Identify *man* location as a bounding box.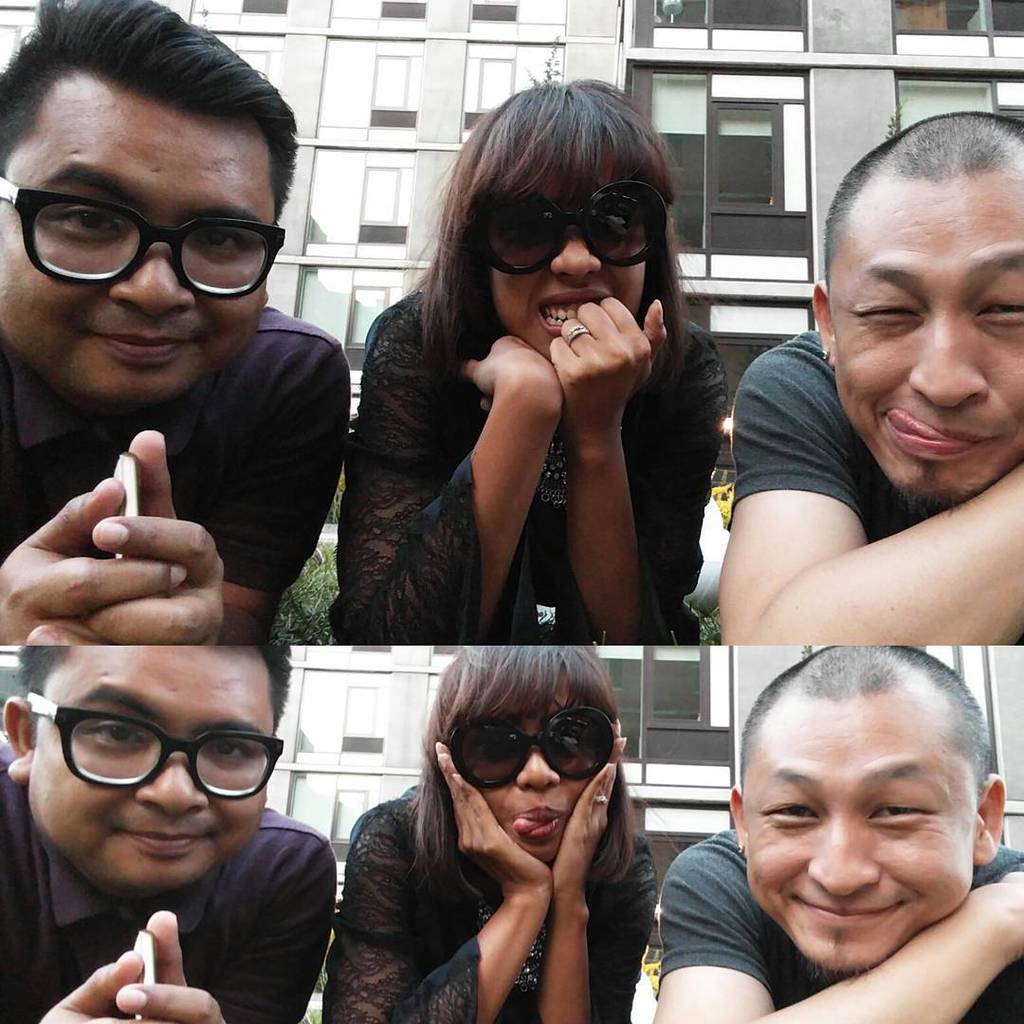
<box>653,639,1023,1023</box>.
